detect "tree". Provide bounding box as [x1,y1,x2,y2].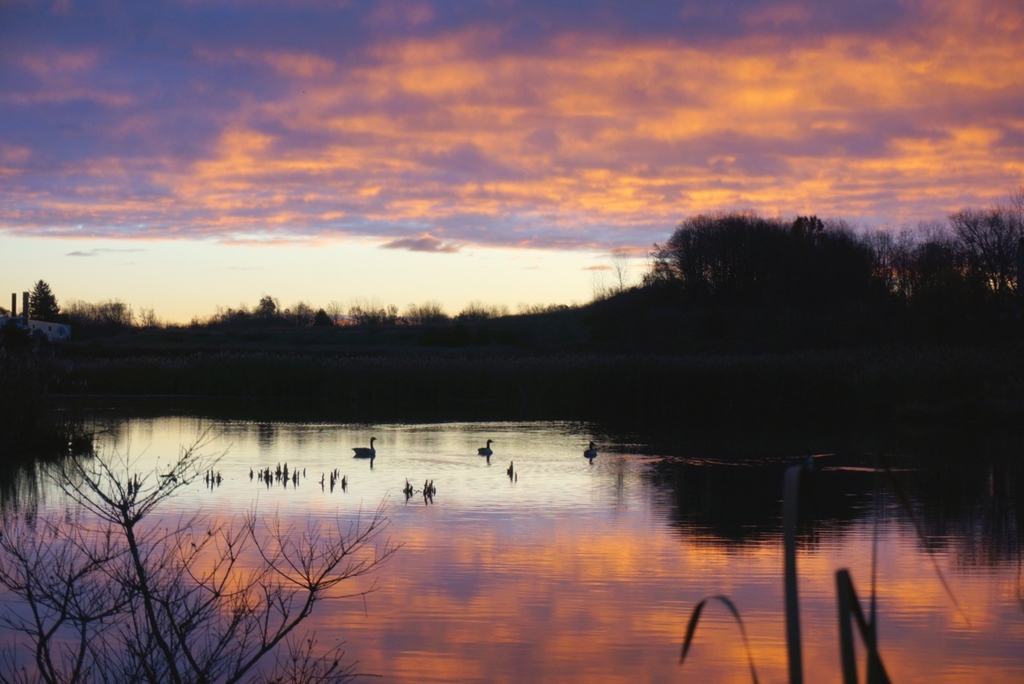
[962,211,1023,293].
